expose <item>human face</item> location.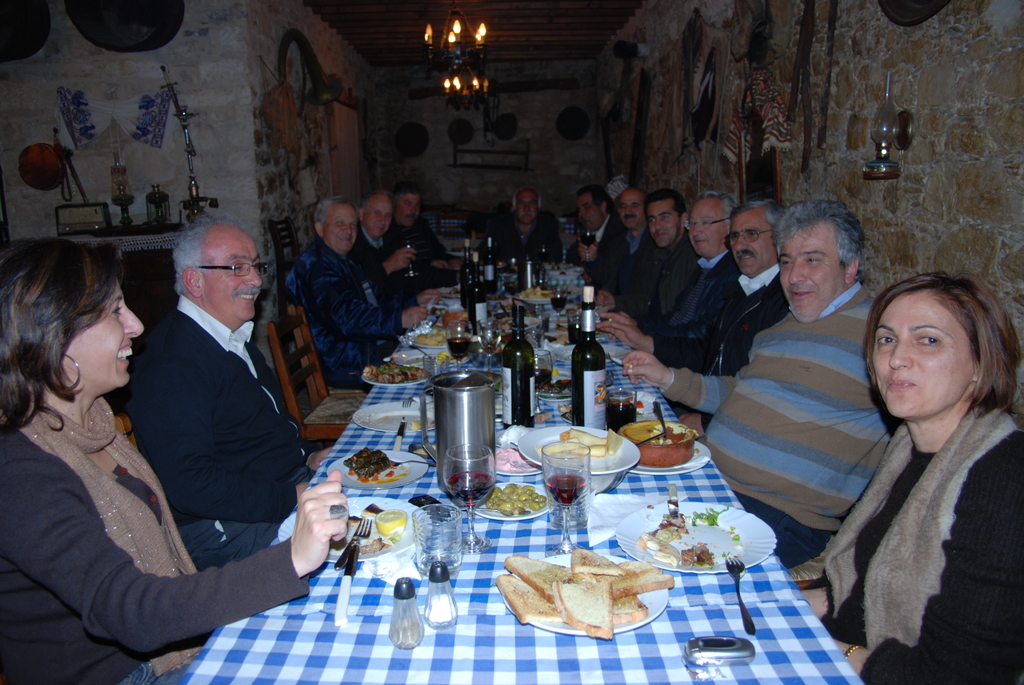
Exposed at locate(781, 217, 844, 328).
